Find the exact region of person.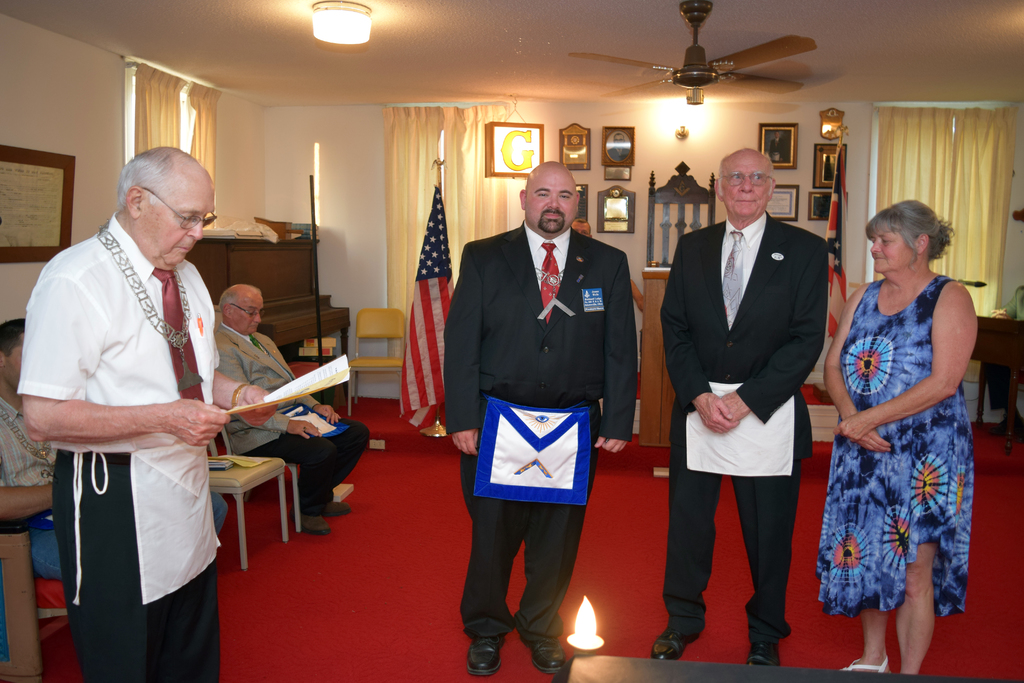
Exact region: x1=17 y1=138 x2=285 y2=682.
